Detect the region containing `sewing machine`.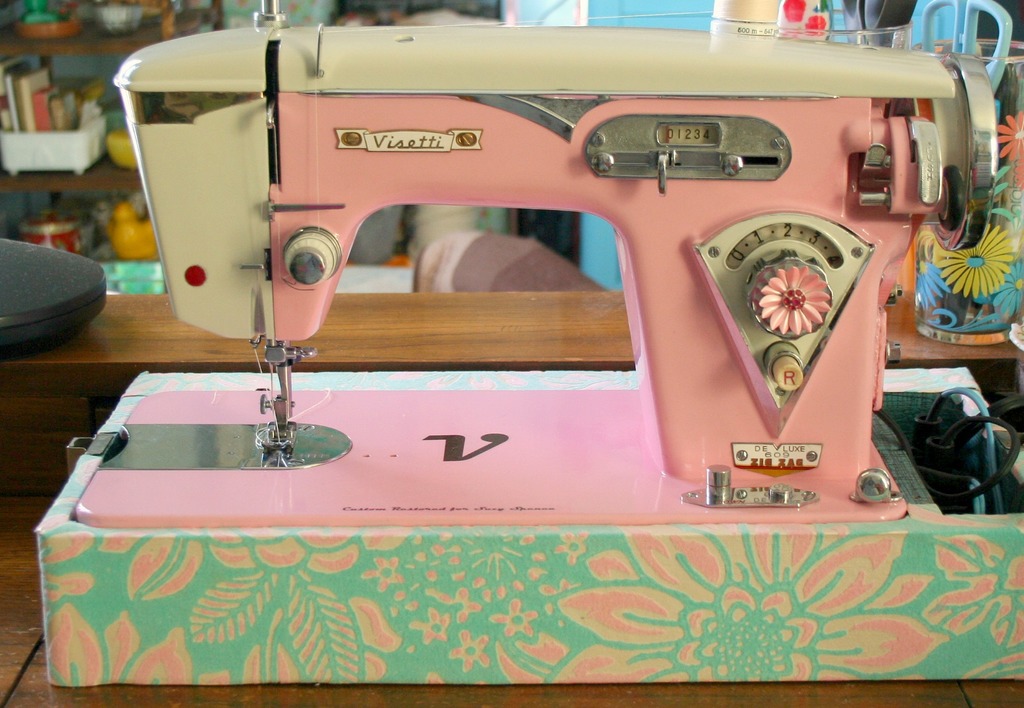
locate(36, 0, 1023, 679).
